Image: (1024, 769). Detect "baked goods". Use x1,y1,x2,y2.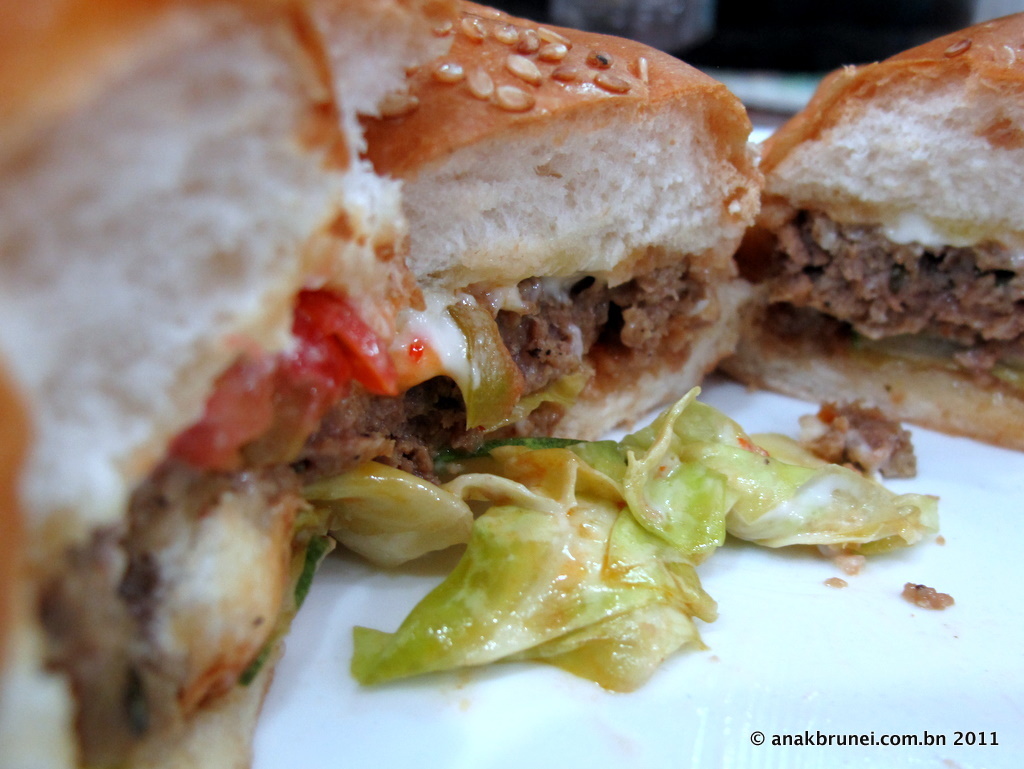
0,0,769,768.
